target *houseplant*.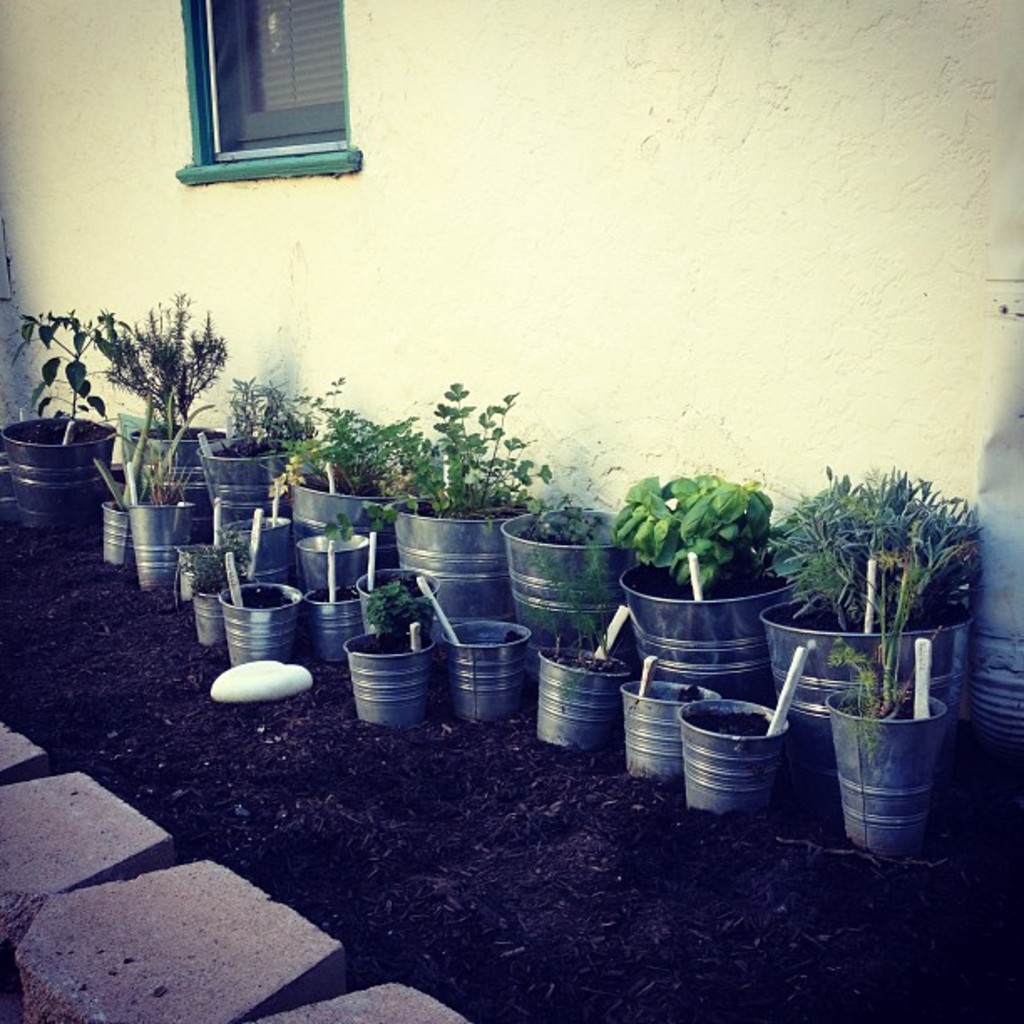
Target region: 209:378:306:522.
